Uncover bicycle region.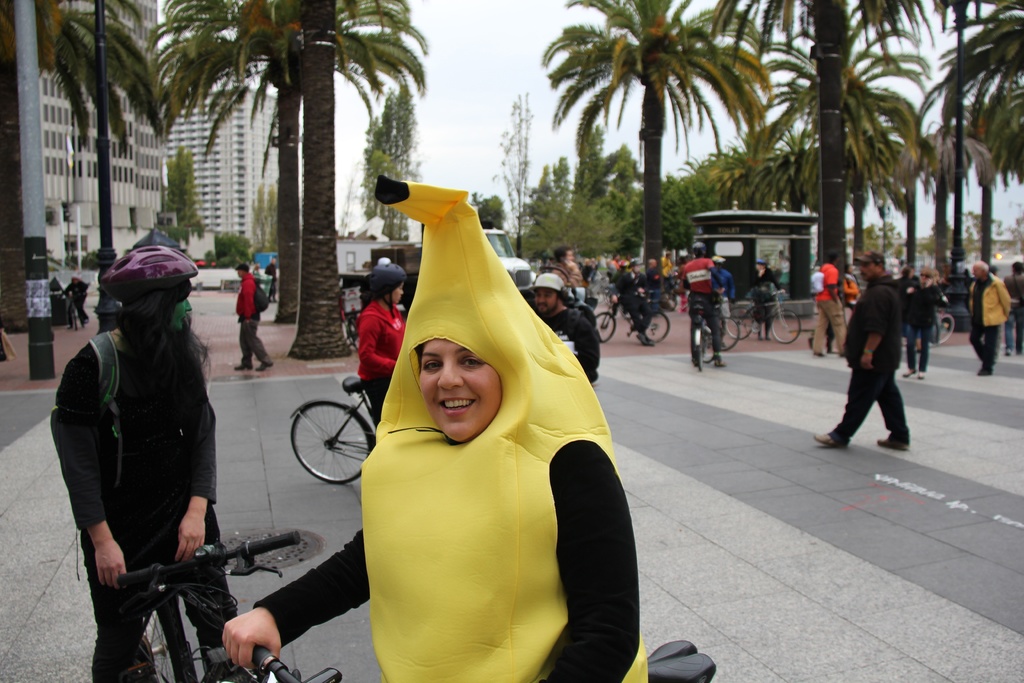
Uncovered: select_region(728, 287, 801, 342).
